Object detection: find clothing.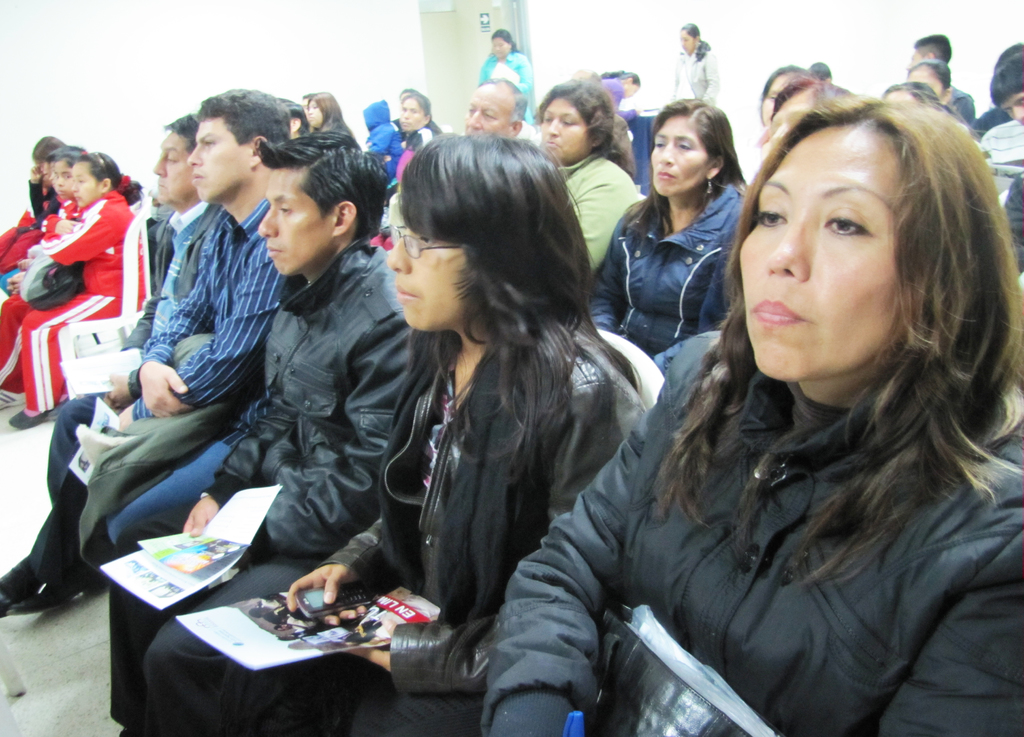
315,328,647,736.
